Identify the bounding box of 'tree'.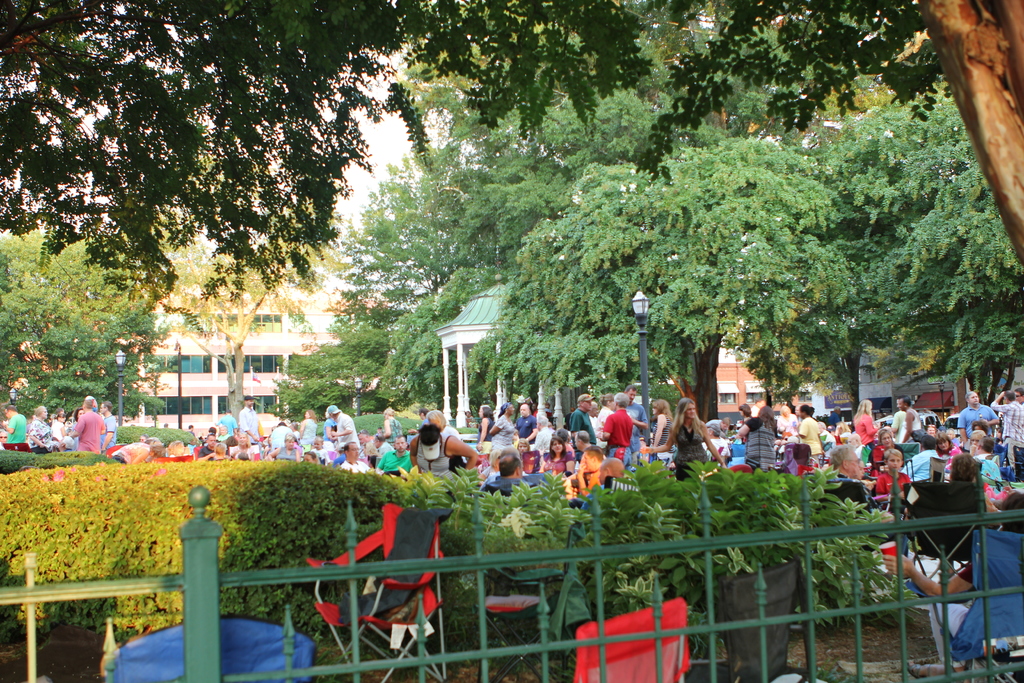
rect(330, 49, 1023, 471).
